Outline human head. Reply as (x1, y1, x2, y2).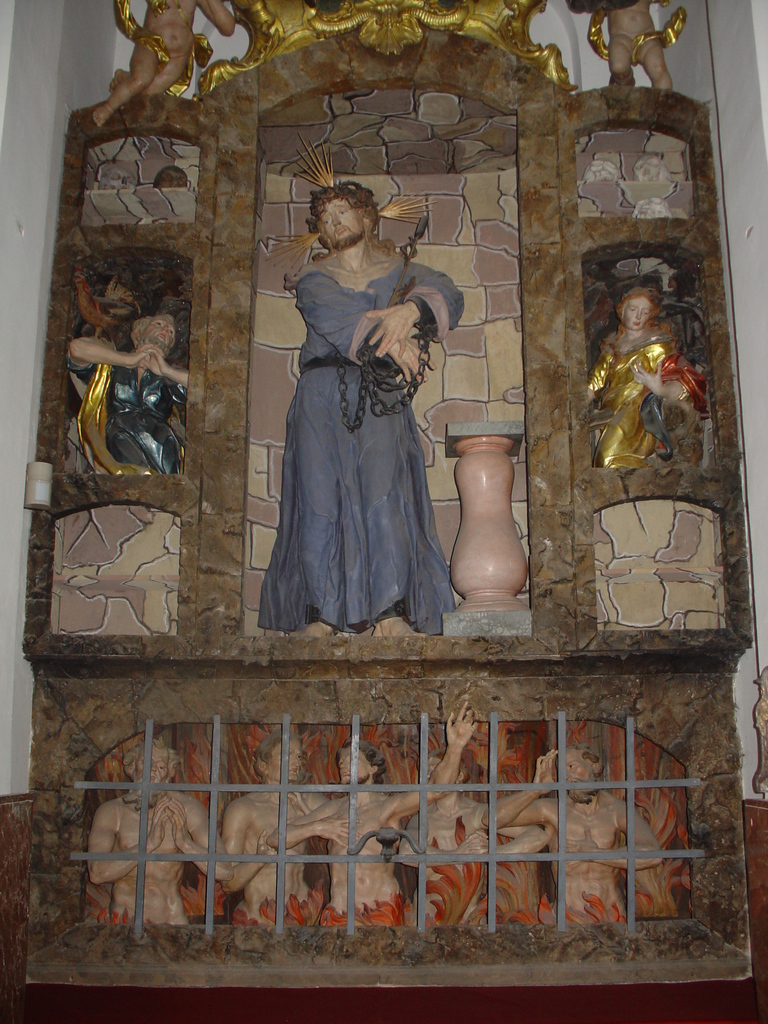
(132, 316, 174, 358).
